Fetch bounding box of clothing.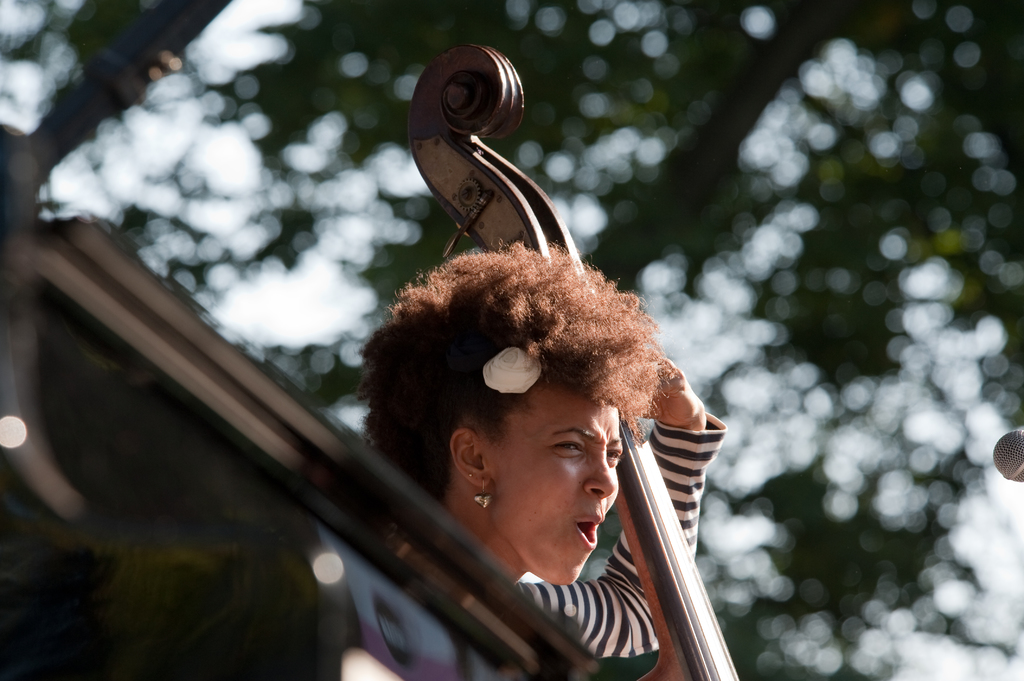
Bbox: [486, 261, 738, 677].
